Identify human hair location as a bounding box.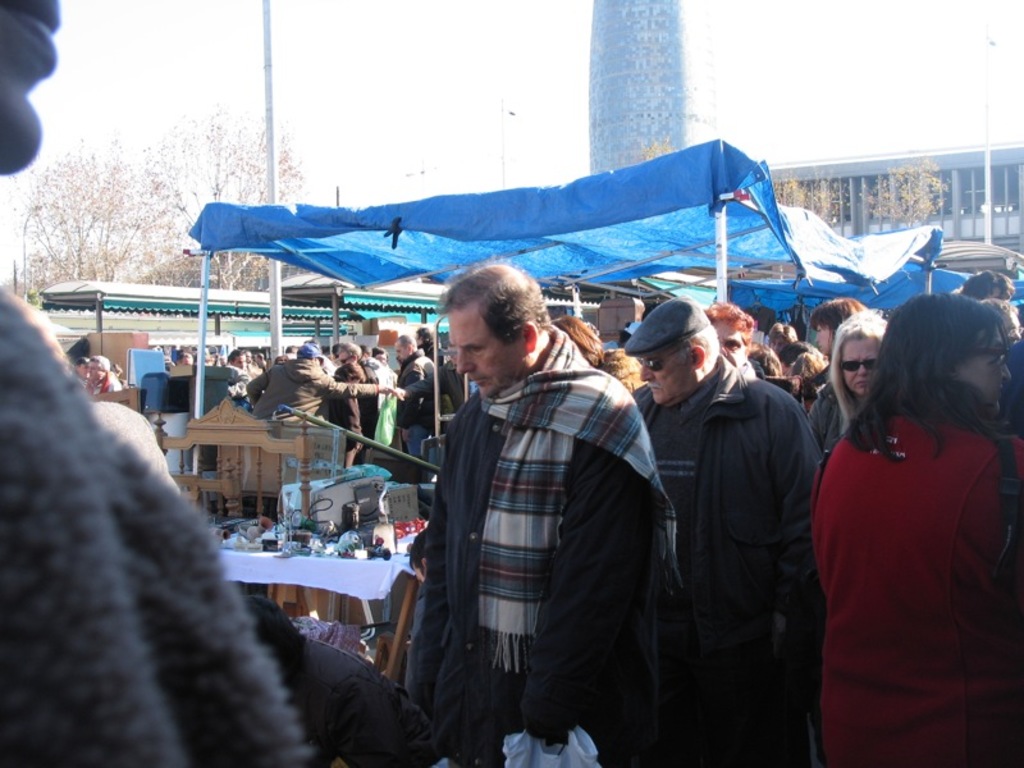
x1=397 y1=330 x2=417 y2=352.
